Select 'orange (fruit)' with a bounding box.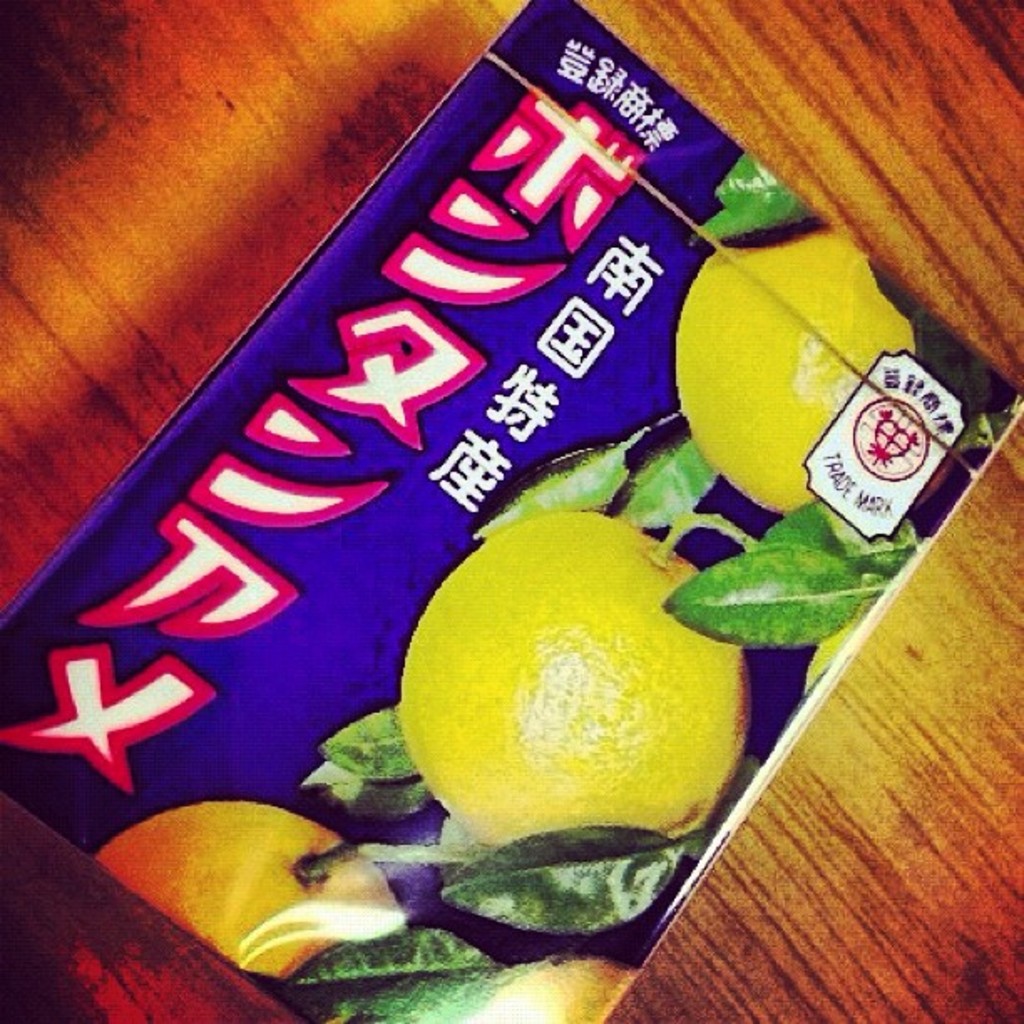
{"x1": 398, "y1": 510, "x2": 748, "y2": 858}.
